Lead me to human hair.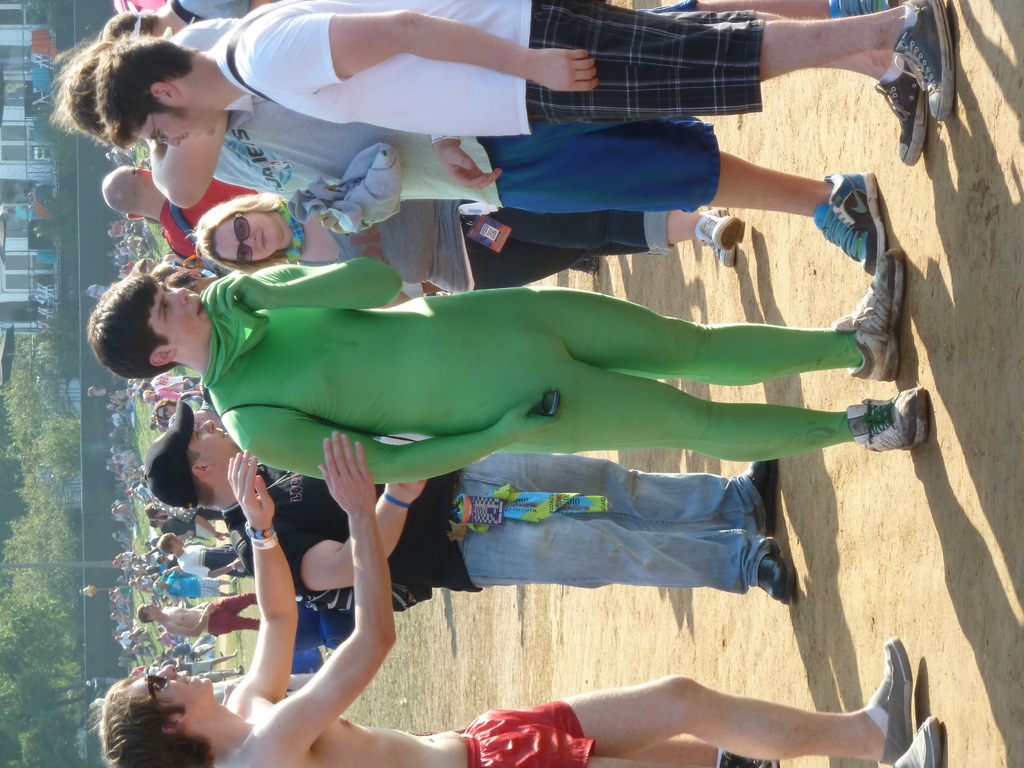
Lead to select_region(49, 42, 116, 143).
